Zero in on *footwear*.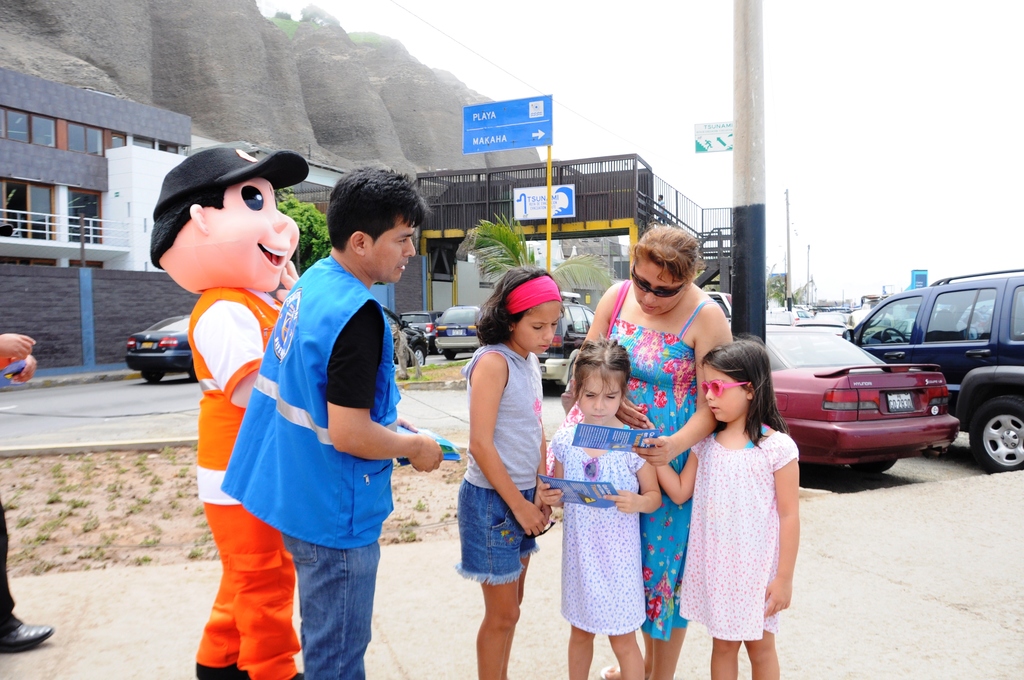
Zeroed in: (left=602, top=663, right=625, bottom=679).
